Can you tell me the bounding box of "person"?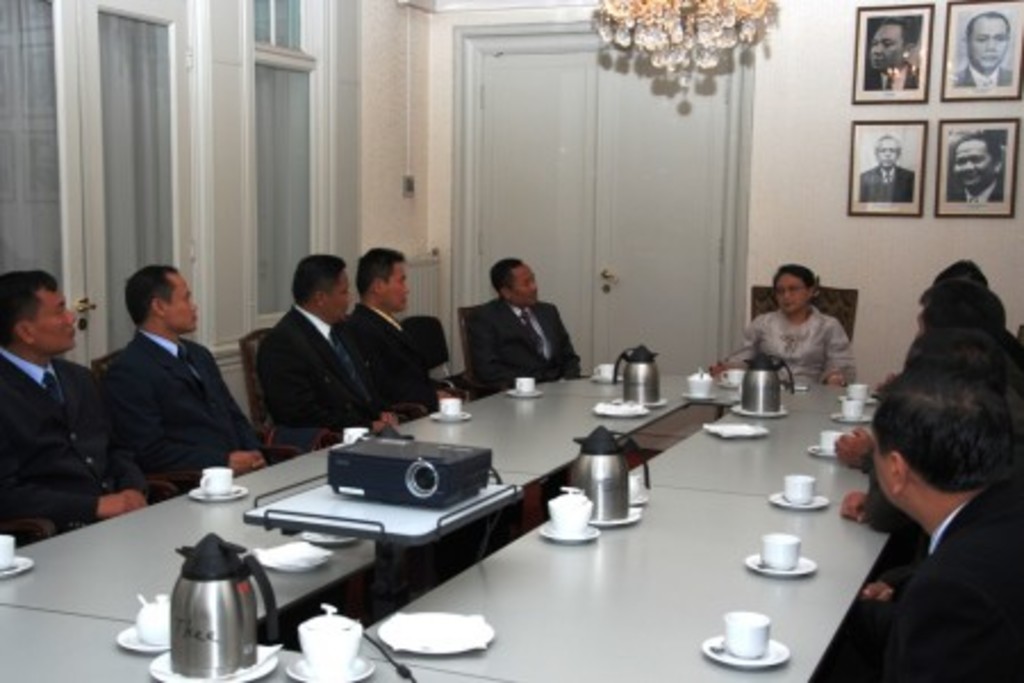
{"x1": 858, "y1": 14, "x2": 919, "y2": 91}.
